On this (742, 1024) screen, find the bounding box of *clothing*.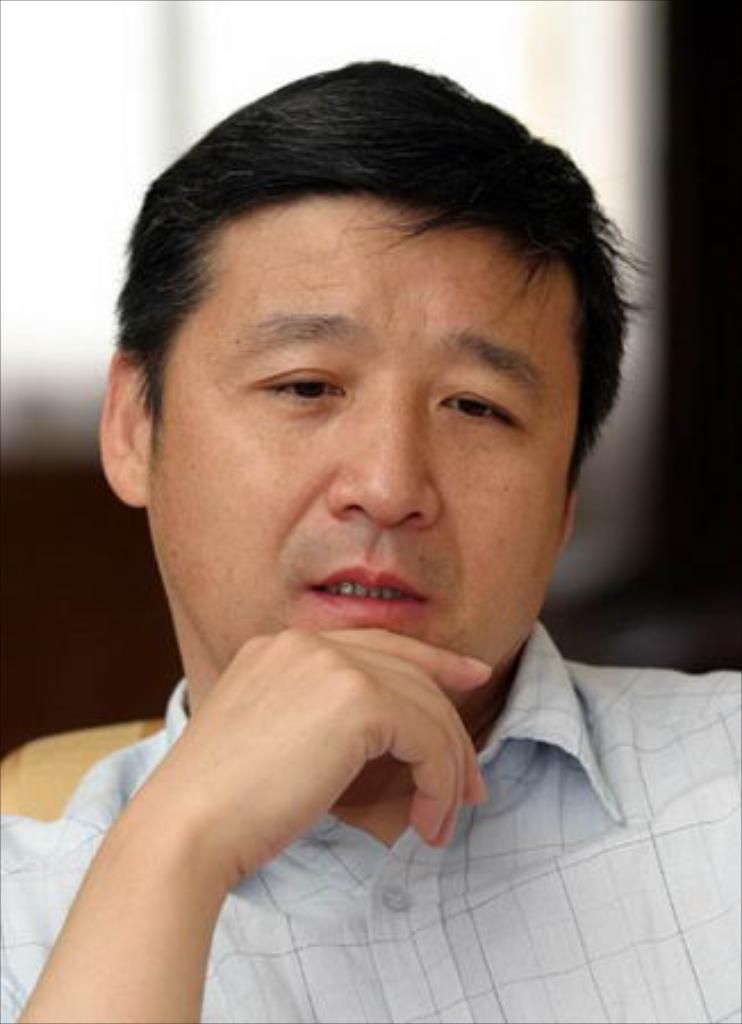
Bounding box: [0, 671, 740, 1022].
